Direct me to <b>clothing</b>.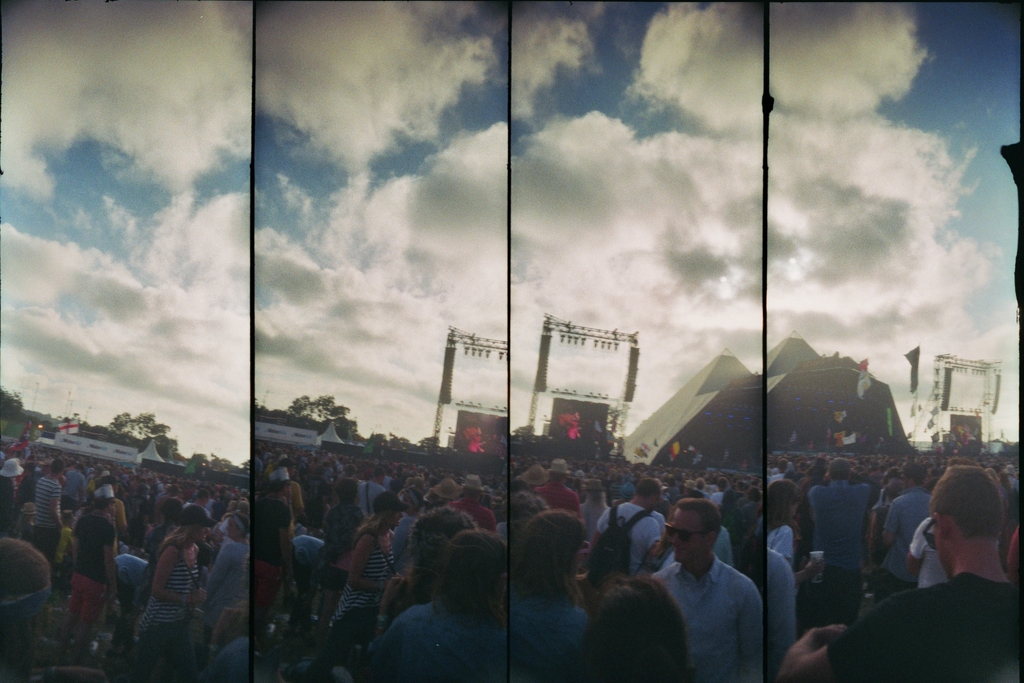
Direction: <region>801, 483, 870, 629</region>.
